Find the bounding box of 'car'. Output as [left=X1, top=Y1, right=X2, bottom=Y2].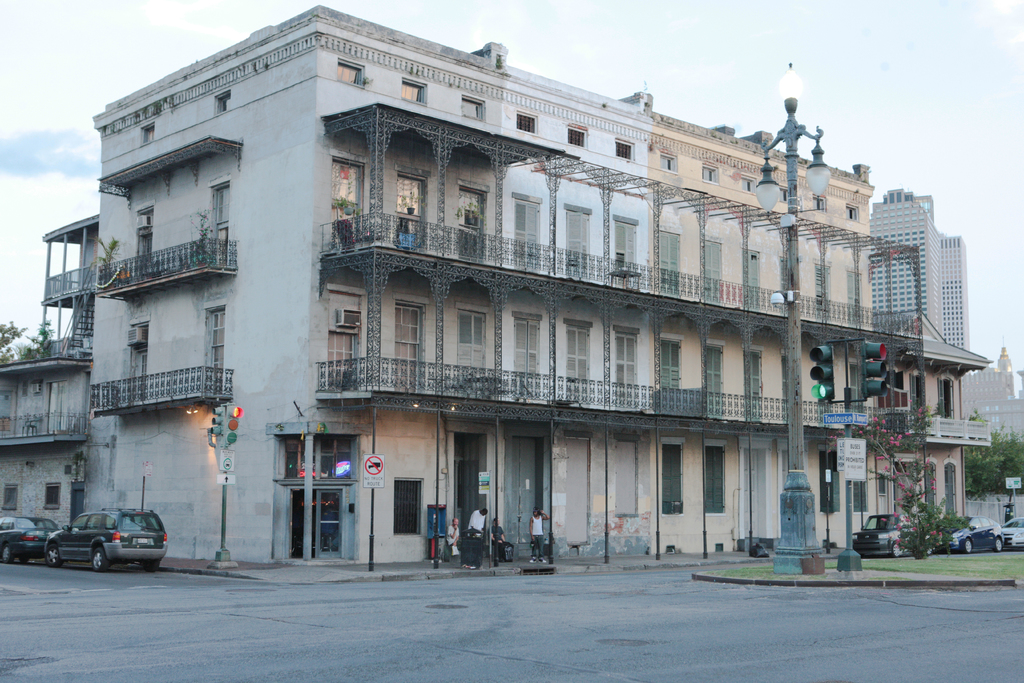
[left=28, top=517, right=170, bottom=577].
